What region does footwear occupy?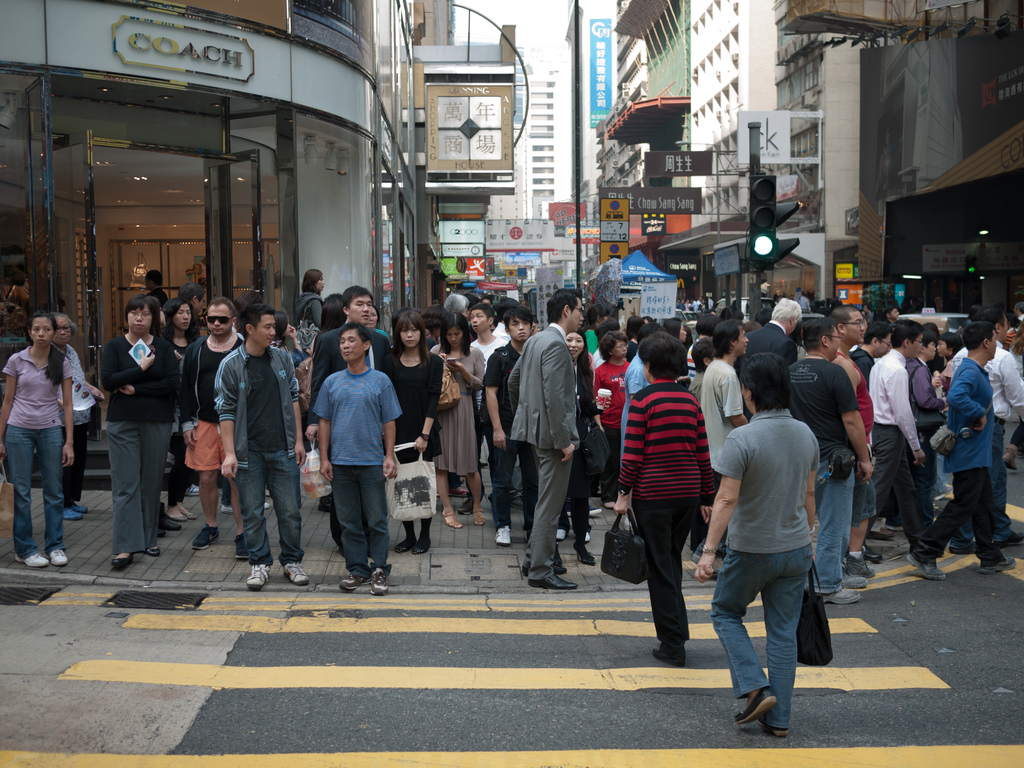
rect(866, 526, 895, 541).
